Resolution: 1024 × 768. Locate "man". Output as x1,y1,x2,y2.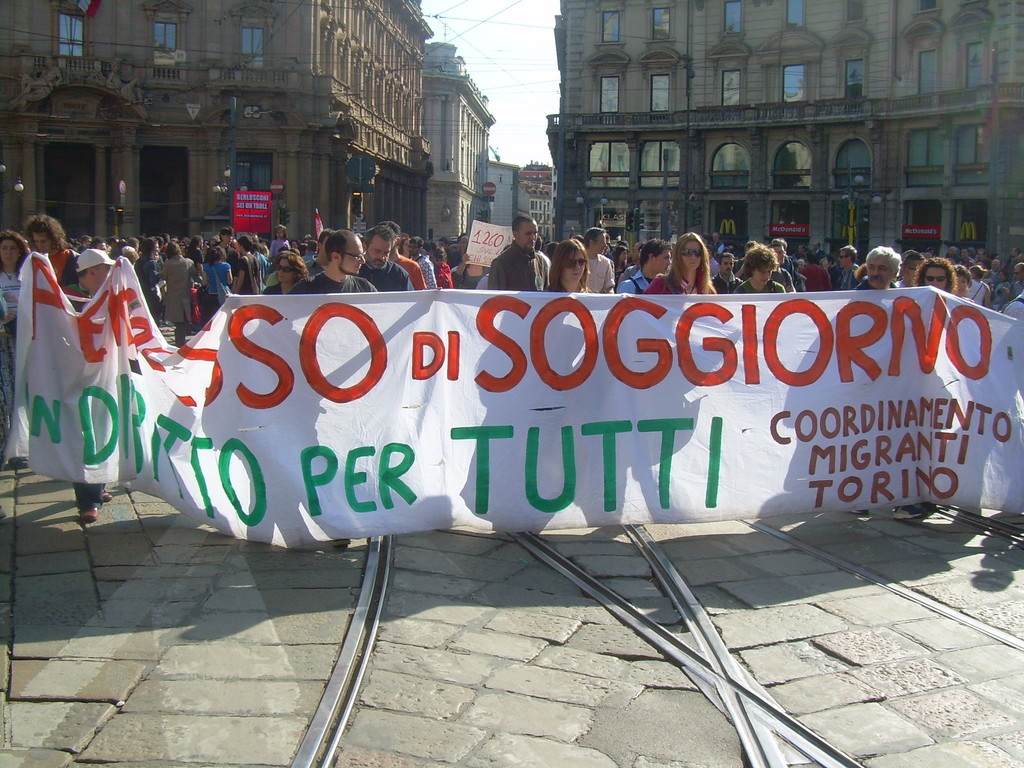
835,246,863,291.
